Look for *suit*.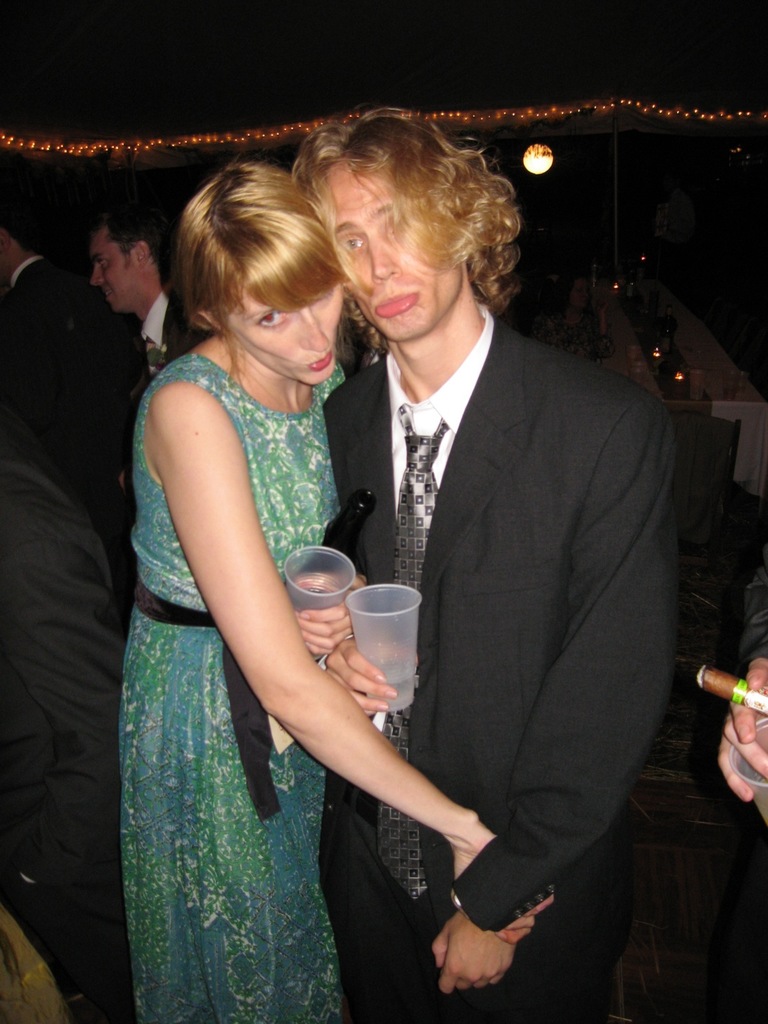
Found: x1=136 y1=286 x2=212 y2=390.
